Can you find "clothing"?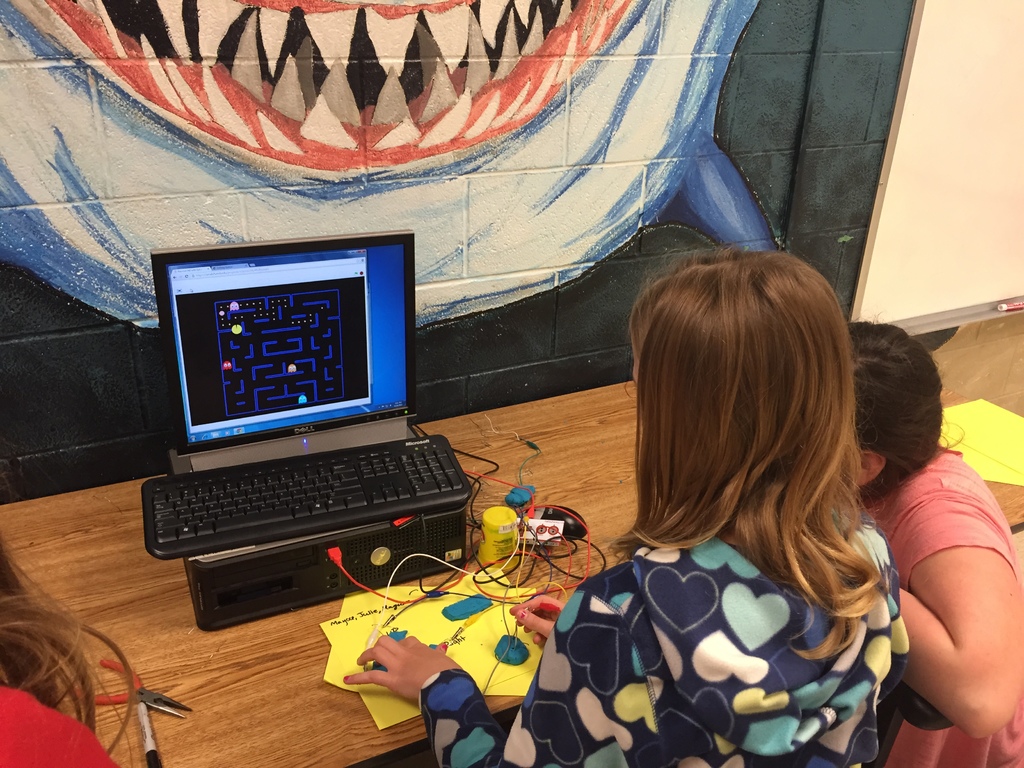
Yes, bounding box: (left=856, top=440, right=1023, bottom=767).
